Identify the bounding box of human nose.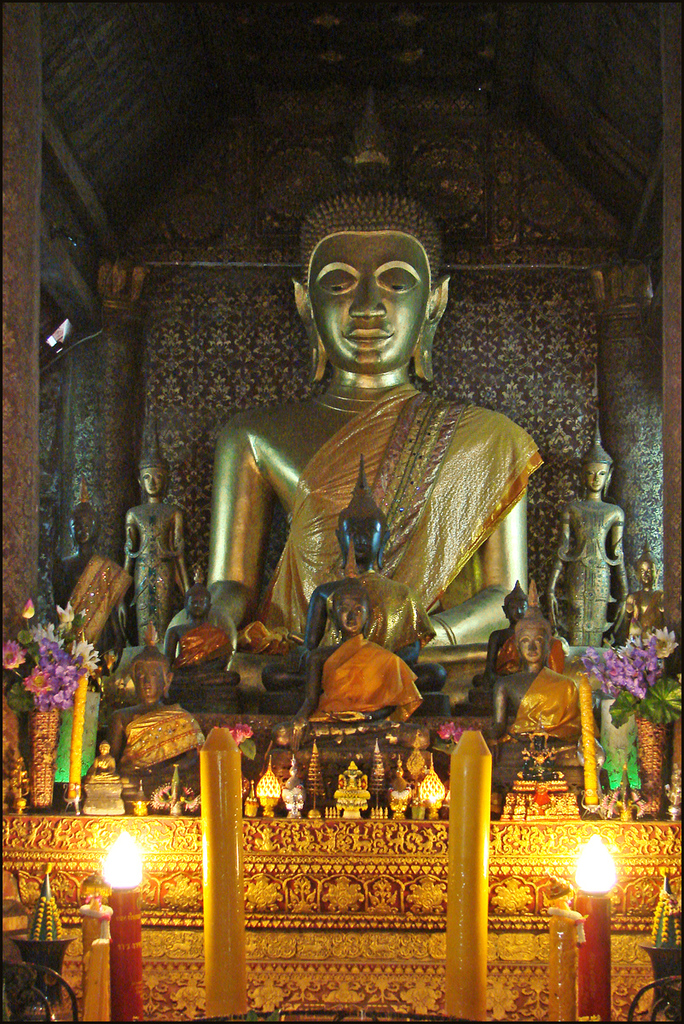
[530,639,536,651].
